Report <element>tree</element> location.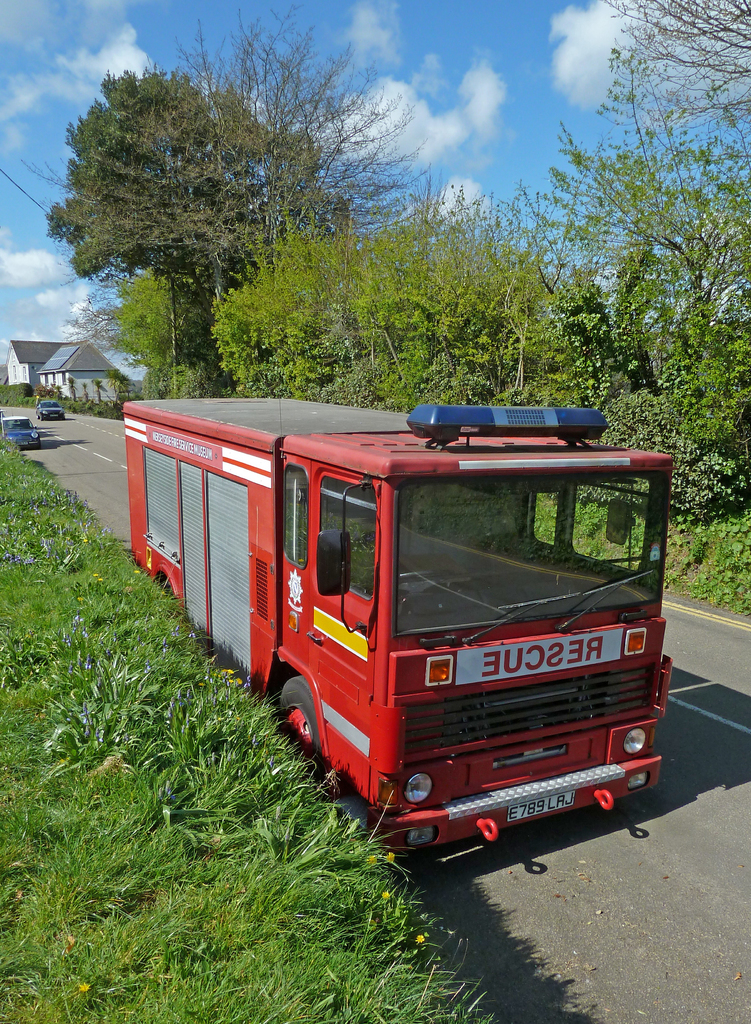
Report: 592,8,749,300.
